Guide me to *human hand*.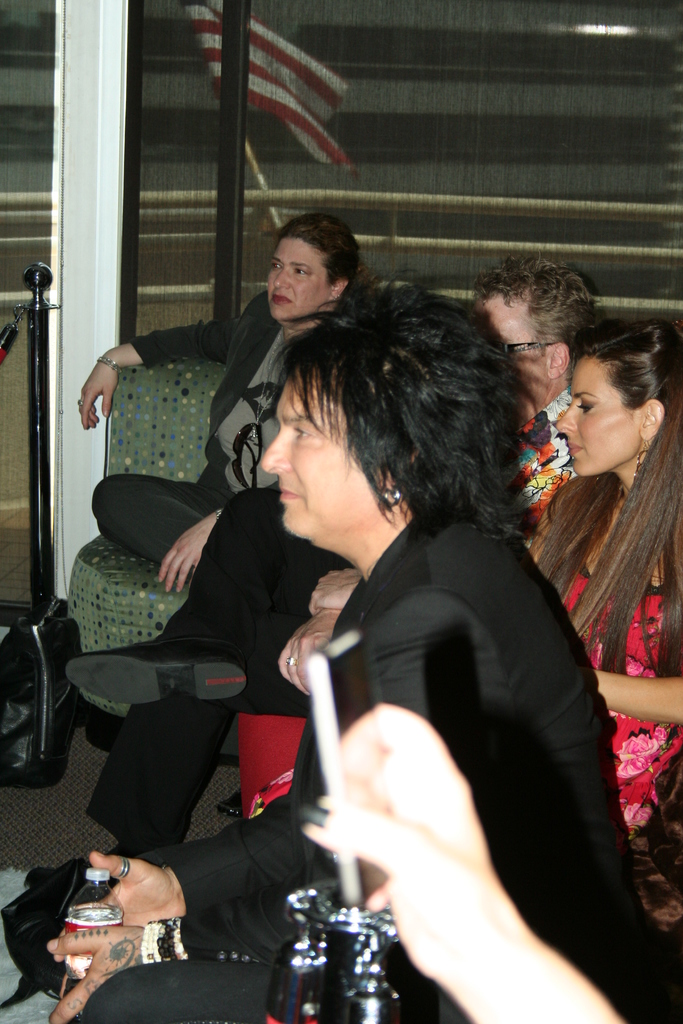
Guidance: 305/570/368/615.
